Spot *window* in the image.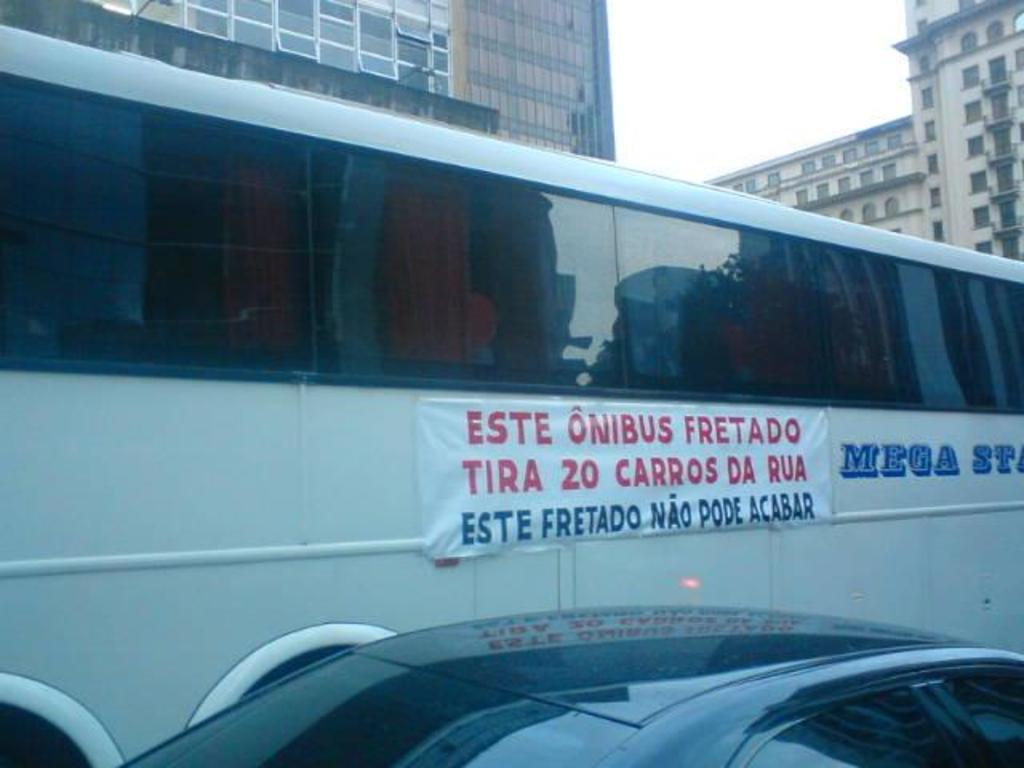
*window* found at [x1=835, y1=173, x2=848, y2=187].
